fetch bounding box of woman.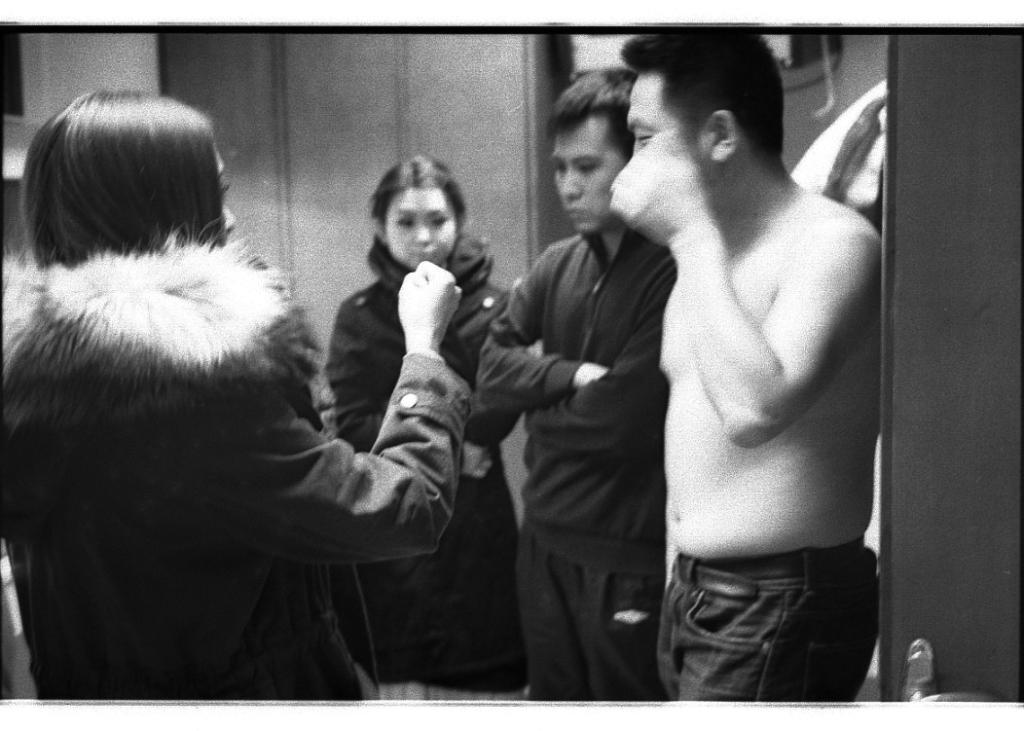
Bbox: [23, 61, 477, 720].
